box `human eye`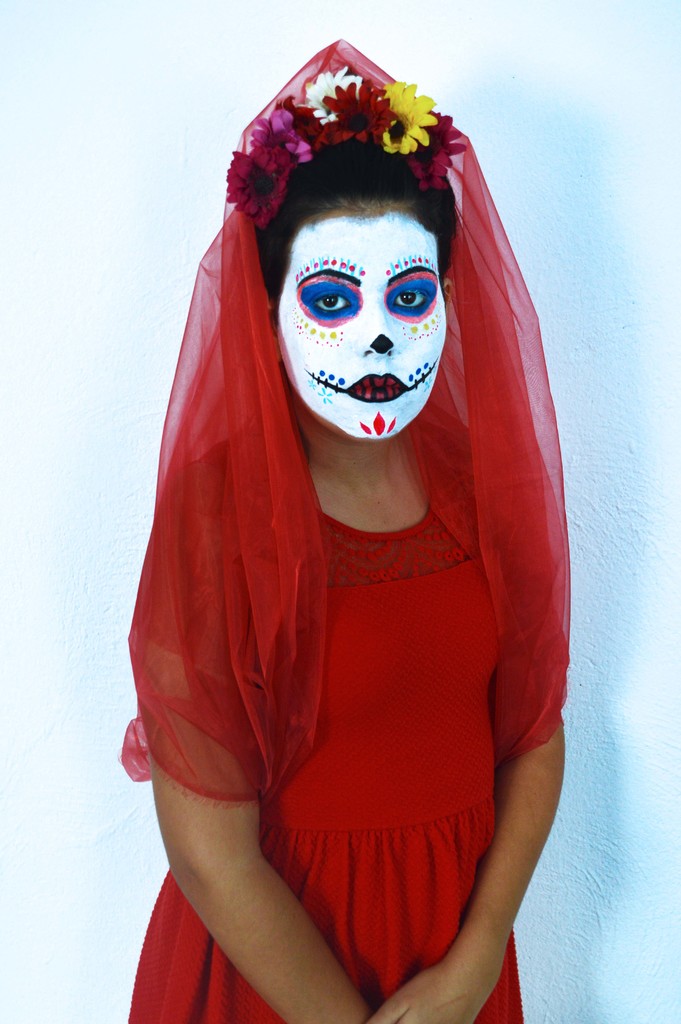
detection(306, 287, 350, 316)
